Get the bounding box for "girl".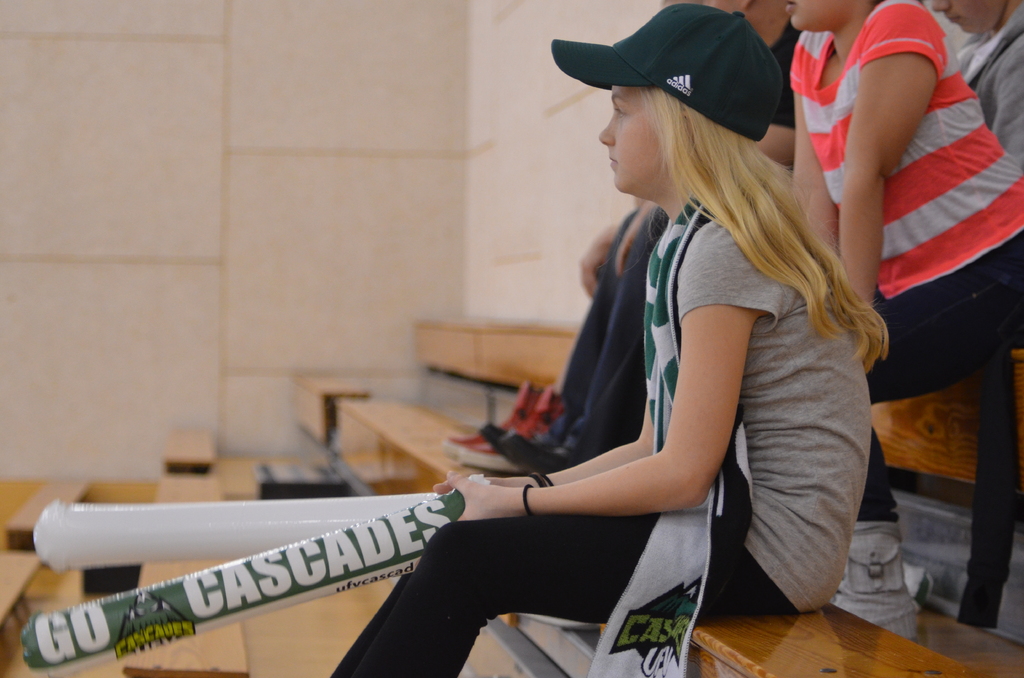
[332, 3, 889, 677].
